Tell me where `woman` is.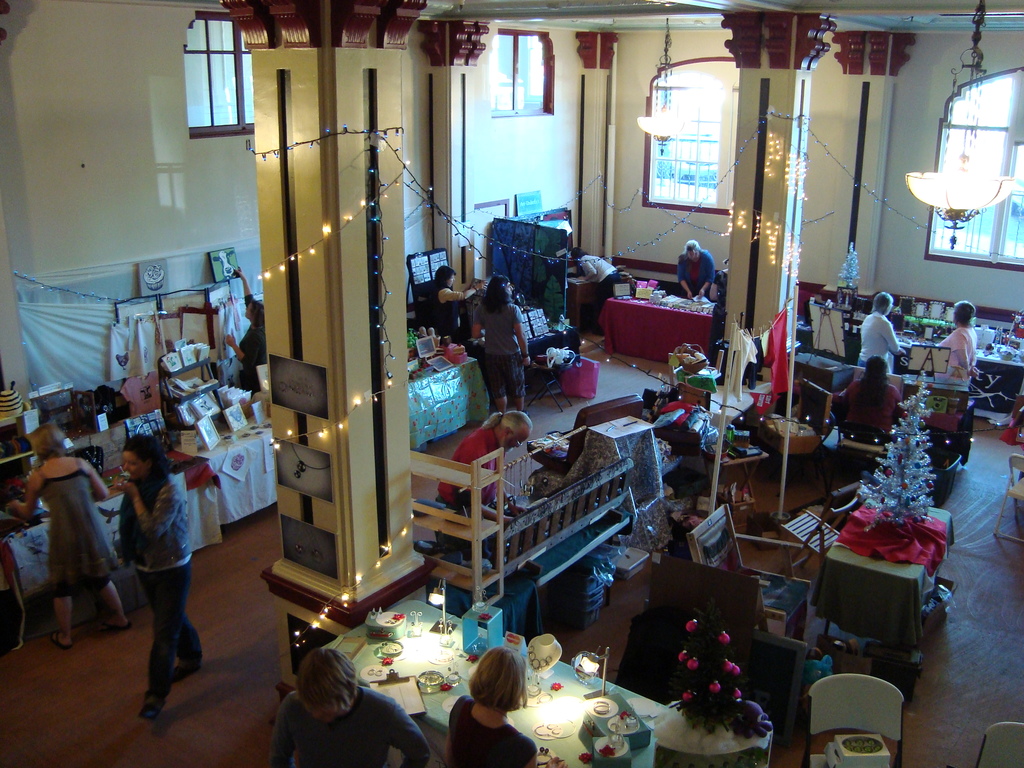
`woman` is at 934:300:985:379.
